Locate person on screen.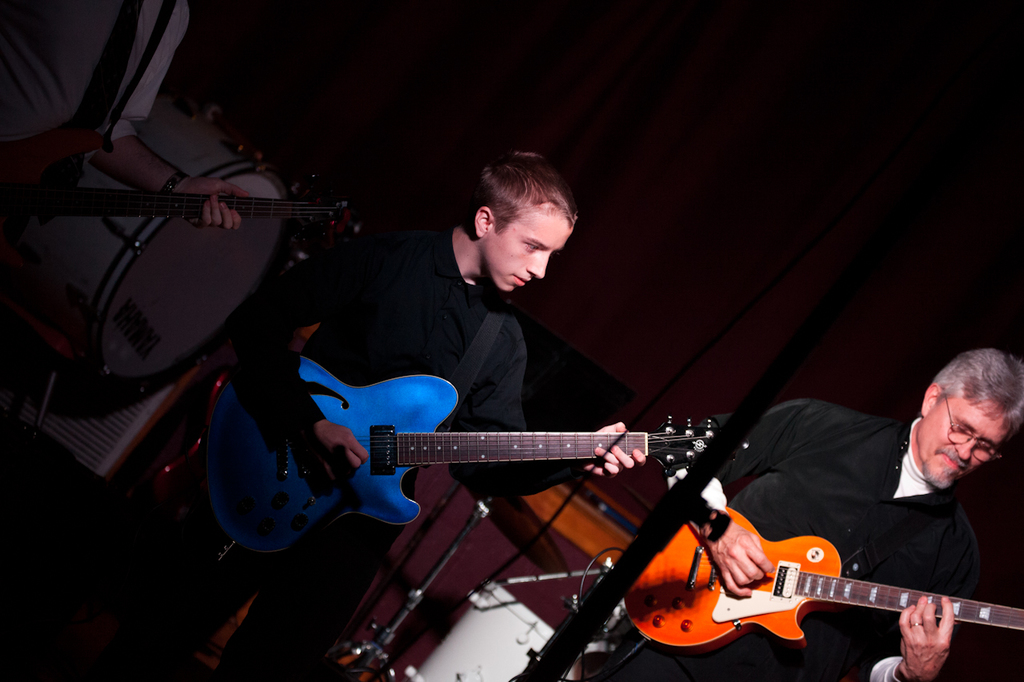
On screen at [589, 367, 972, 681].
